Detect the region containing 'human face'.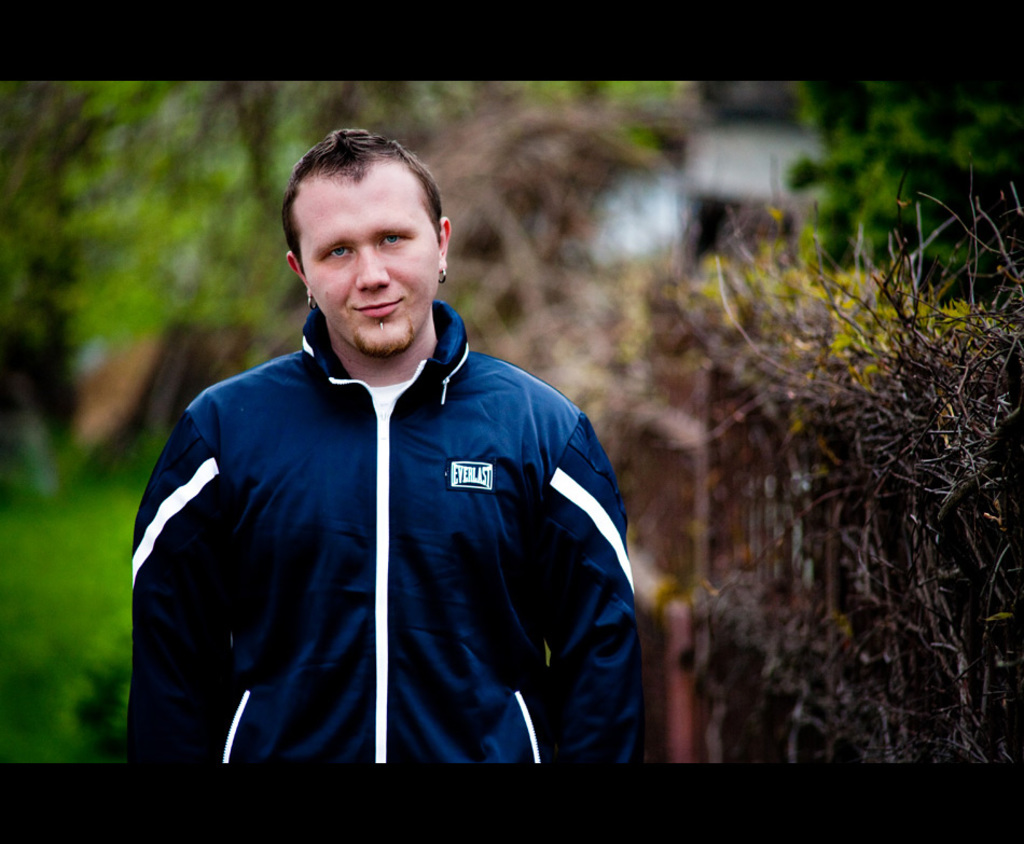
box=[299, 167, 439, 351].
